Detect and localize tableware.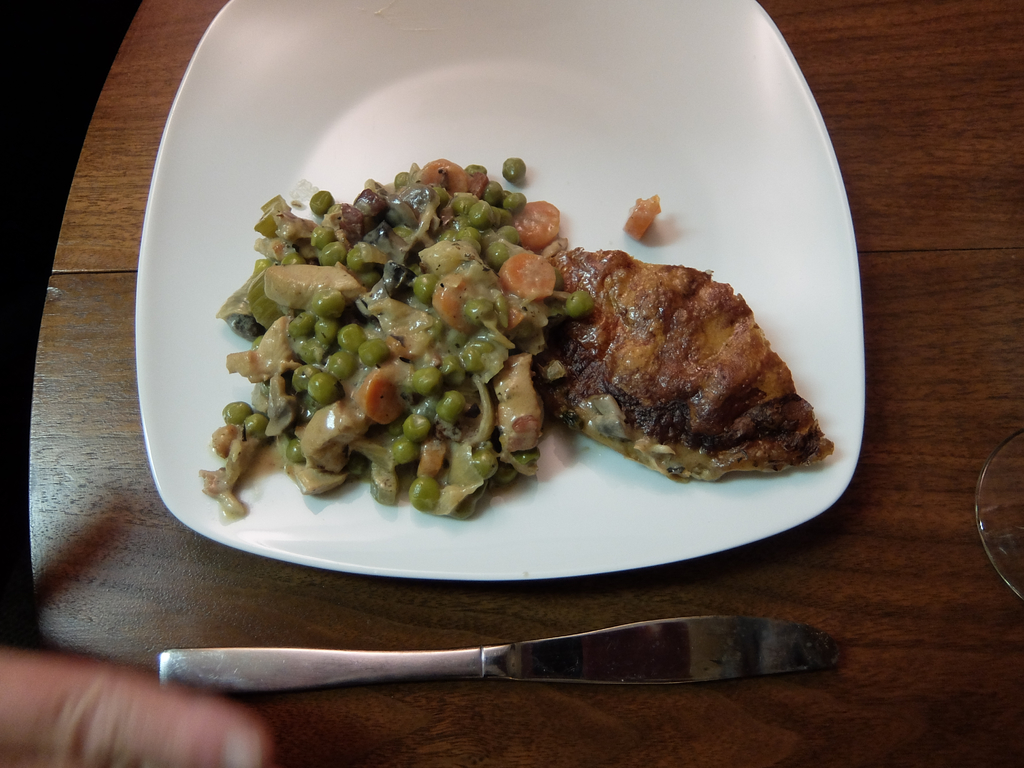
Localized at bbox=[133, 0, 868, 583].
